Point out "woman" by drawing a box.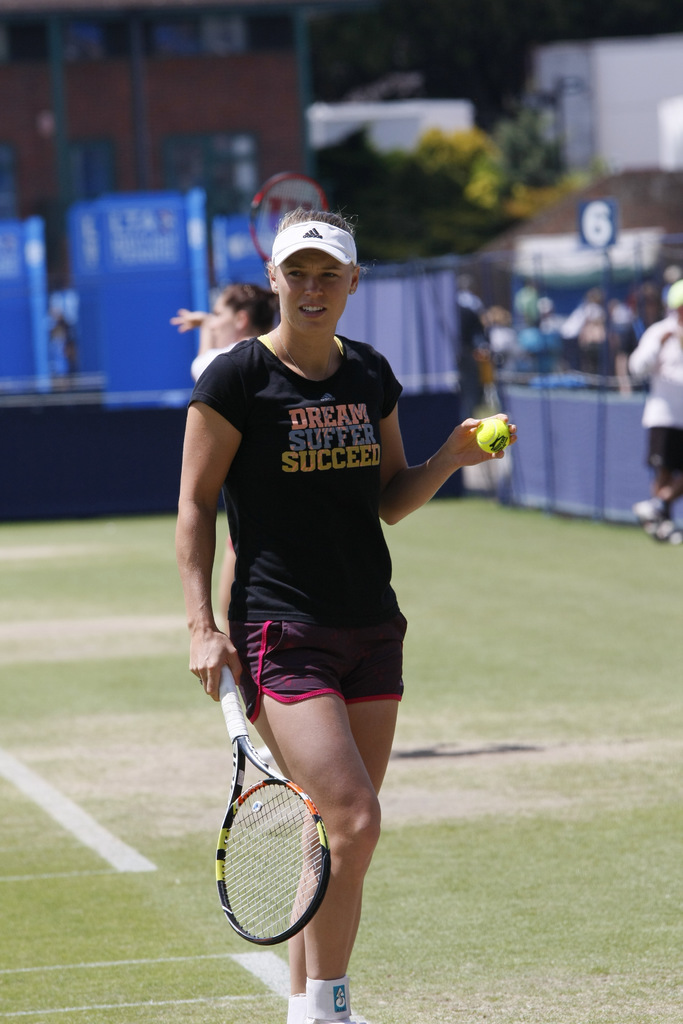
167 287 280 764.
